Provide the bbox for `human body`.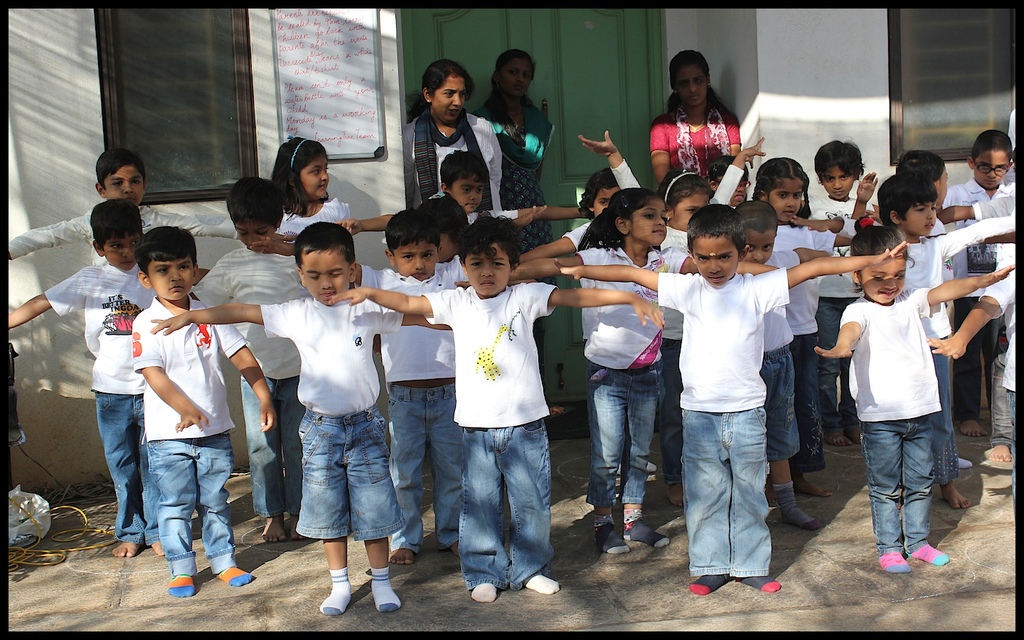
(466,41,558,250).
